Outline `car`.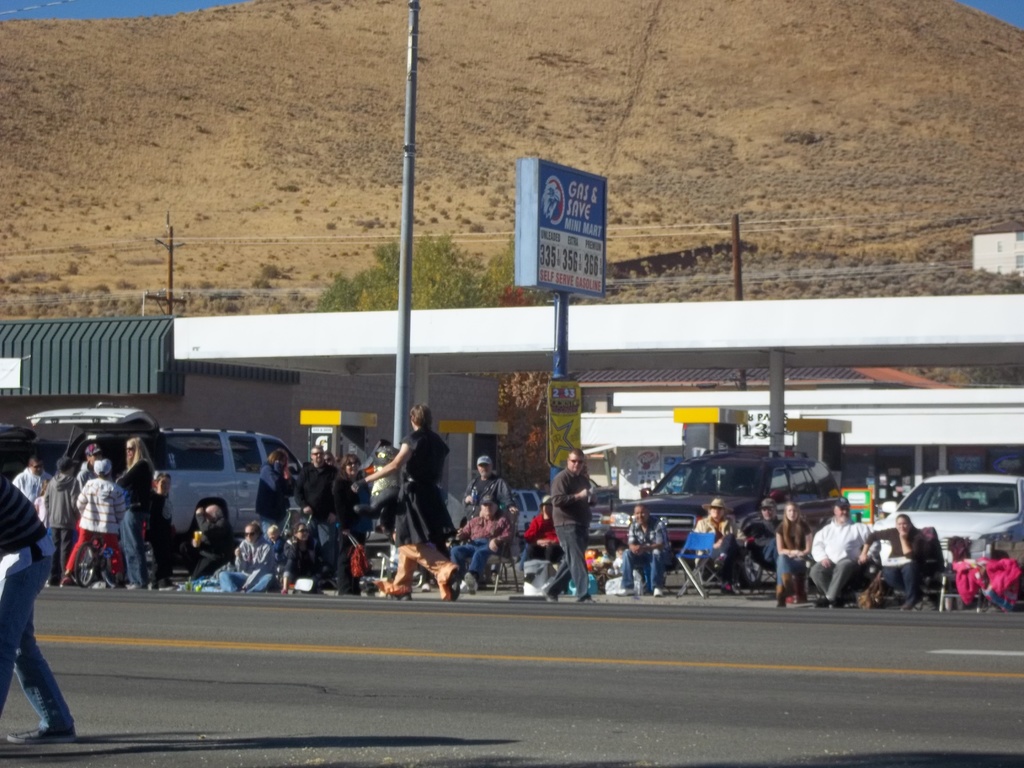
Outline: (x1=575, y1=443, x2=846, y2=564).
